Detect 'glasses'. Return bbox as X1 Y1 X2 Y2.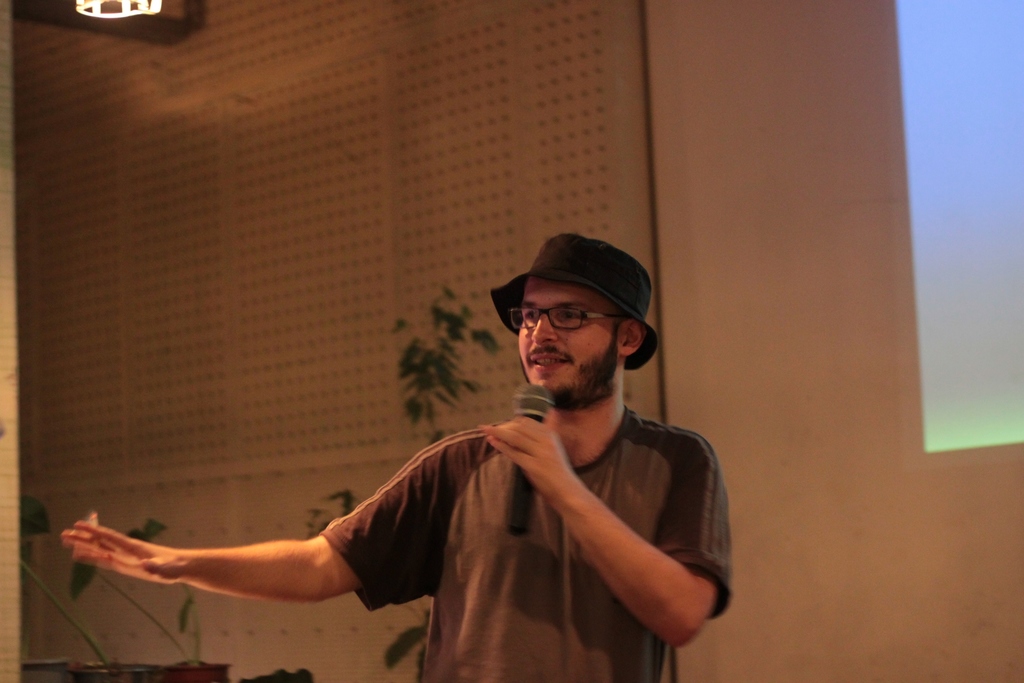
493 295 630 348.
